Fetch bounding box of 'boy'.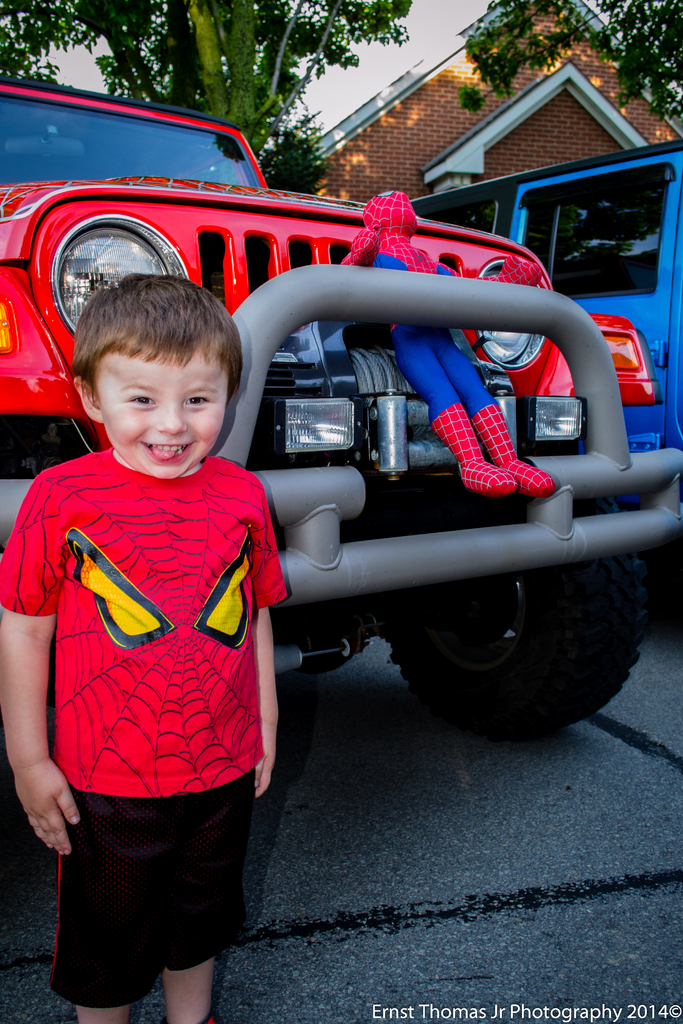
Bbox: (3,237,290,1019).
